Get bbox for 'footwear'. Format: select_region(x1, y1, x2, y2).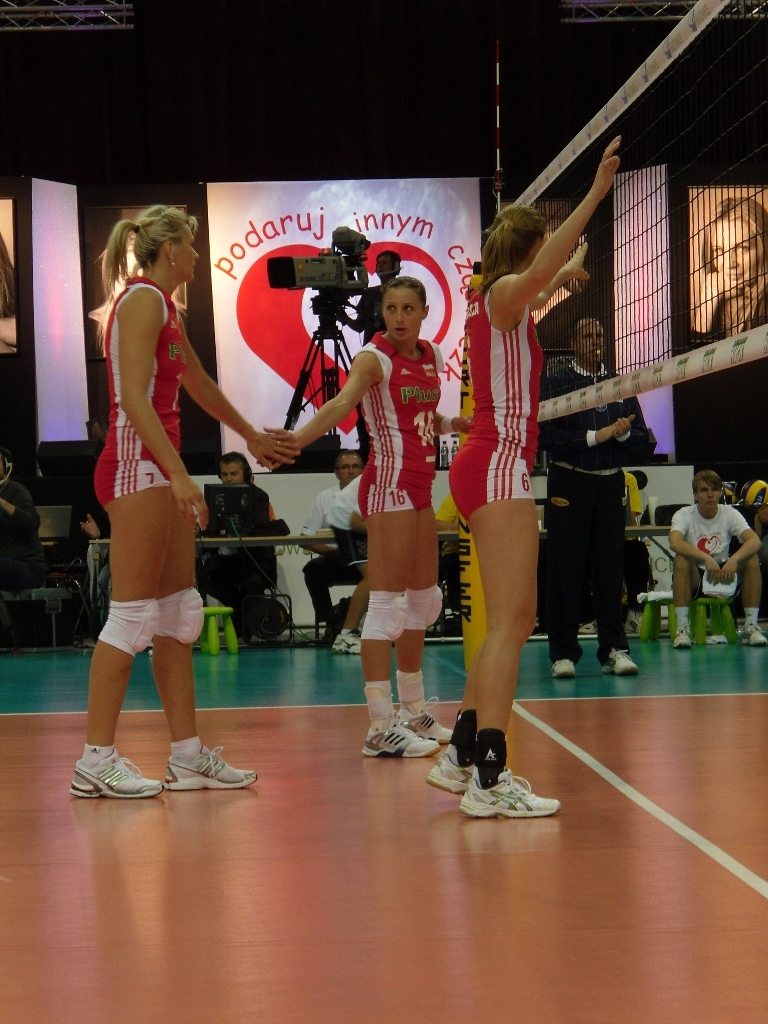
select_region(404, 693, 446, 748).
